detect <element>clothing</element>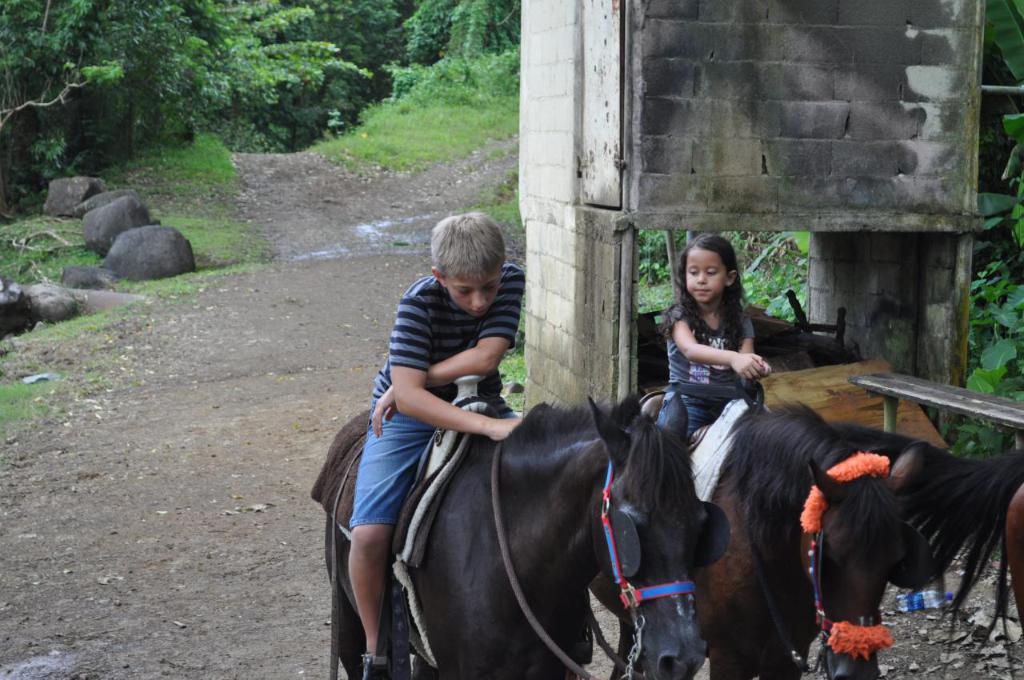
658, 298, 751, 434
